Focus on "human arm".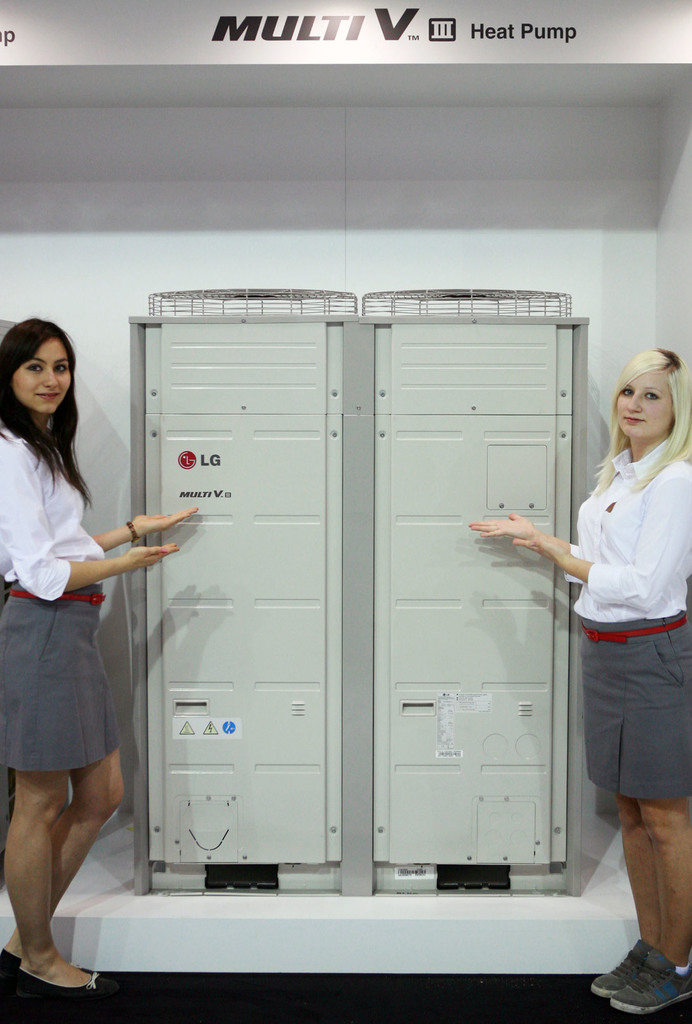
Focused at rect(0, 441, 179, 592).
